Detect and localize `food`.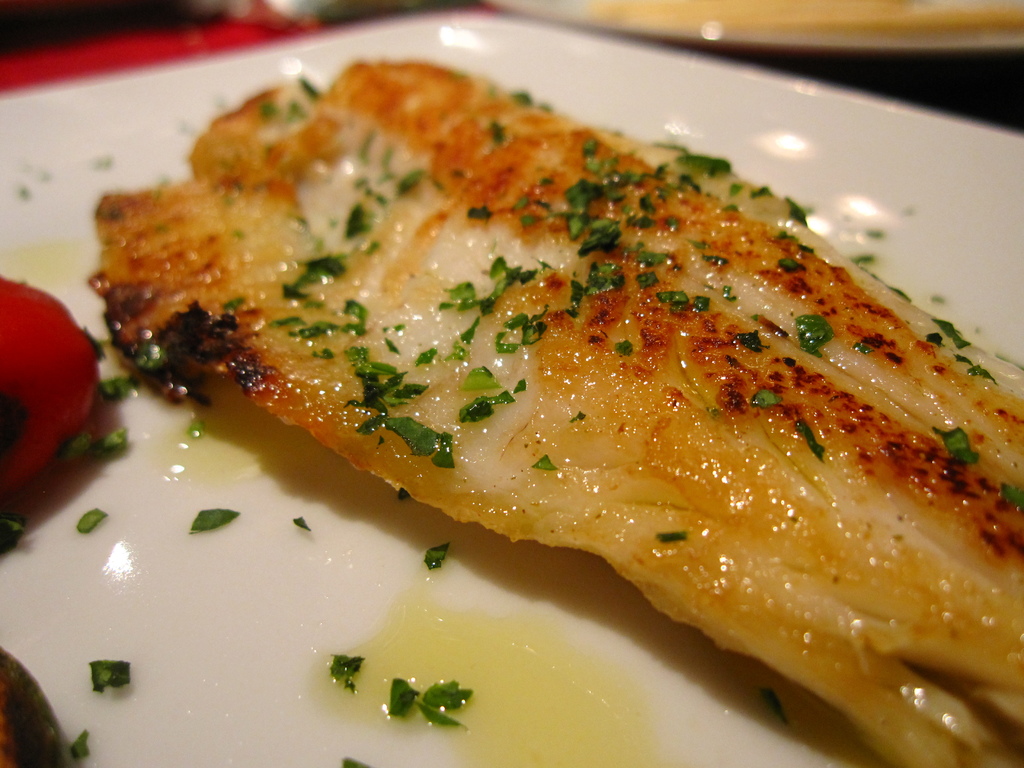
Localized at [left=127, top=54, right=1023, bottom=708].
